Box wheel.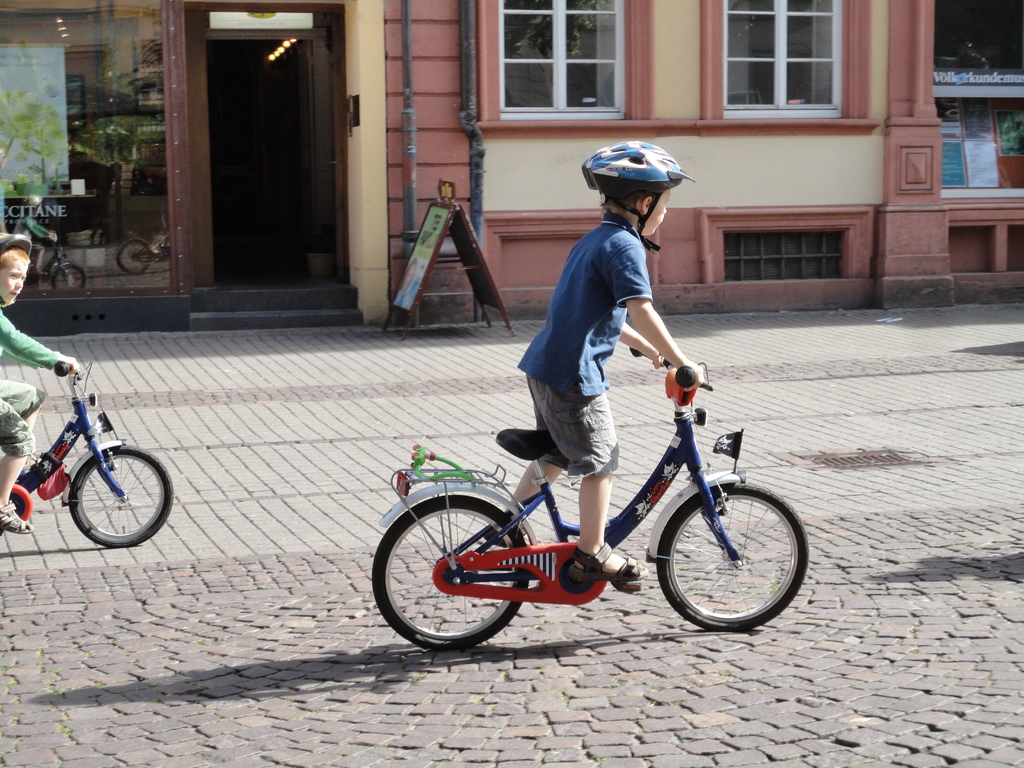
box(652, 476, 810, 637).
